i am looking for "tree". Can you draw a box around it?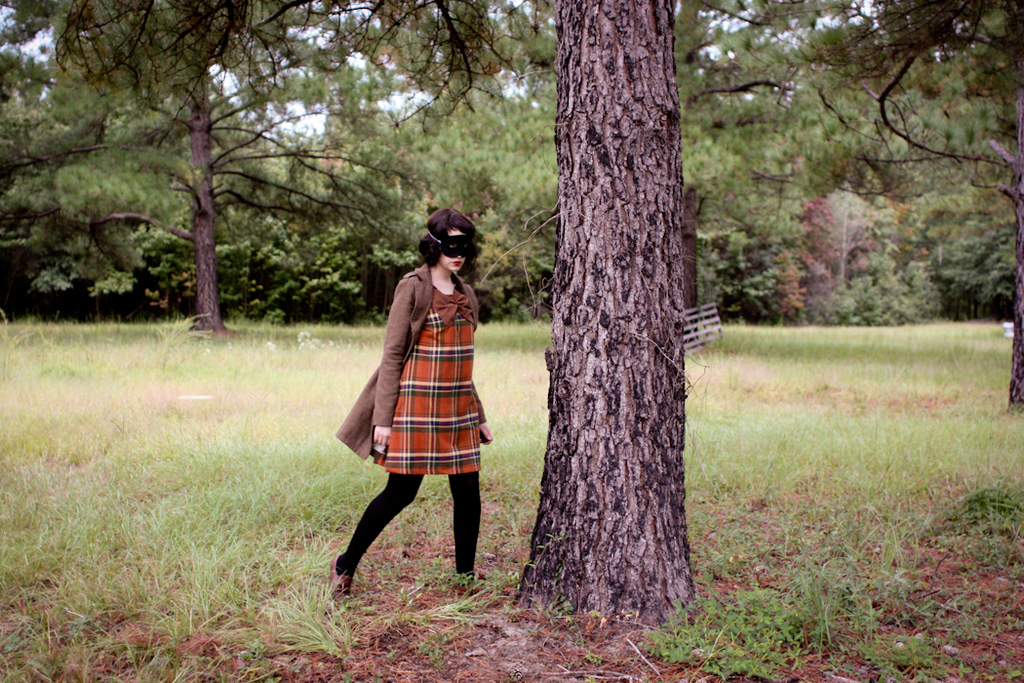
Sure, the bounding box is 813/0/1023/410.
